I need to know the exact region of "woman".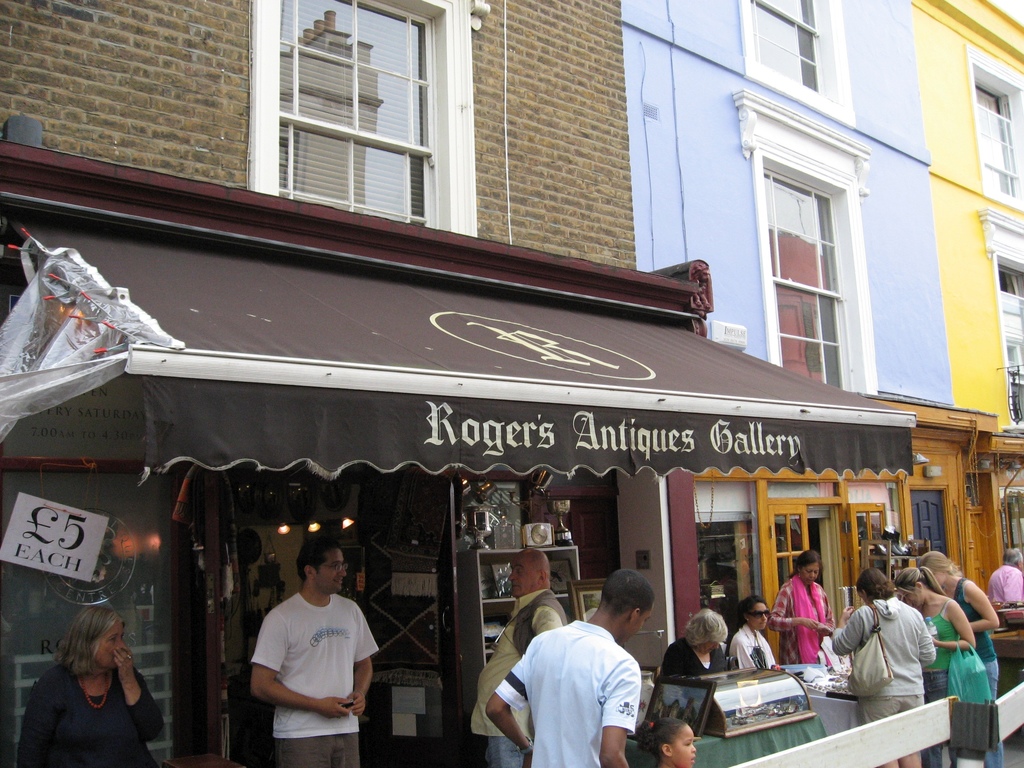
Region: <box>724,597,778,664</box>.
